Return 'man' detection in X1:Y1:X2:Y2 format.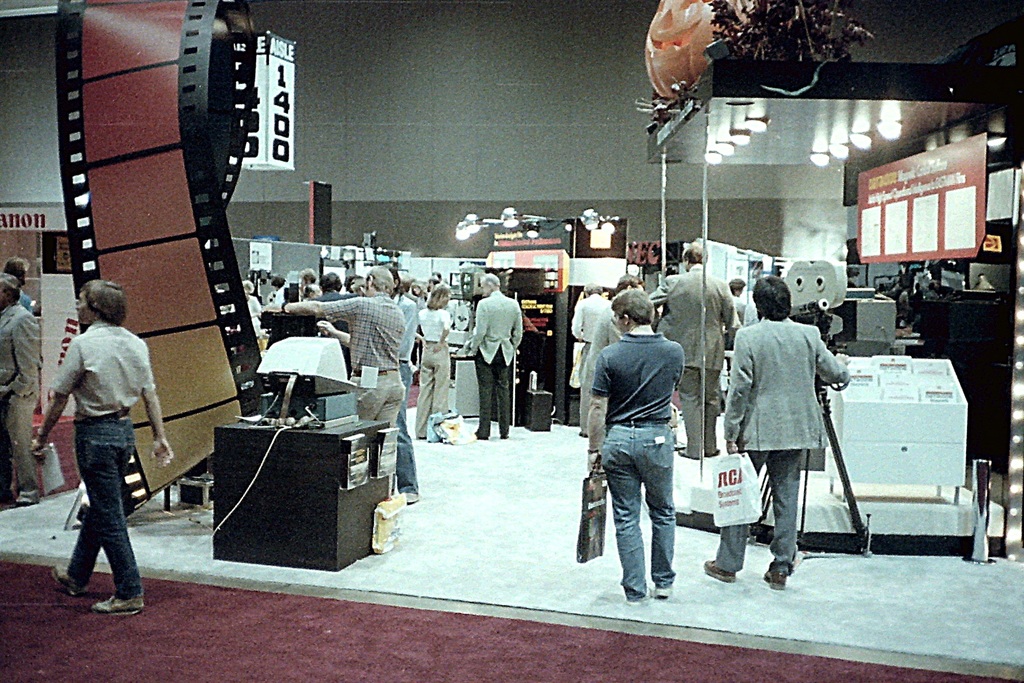
571:285:612:438.
